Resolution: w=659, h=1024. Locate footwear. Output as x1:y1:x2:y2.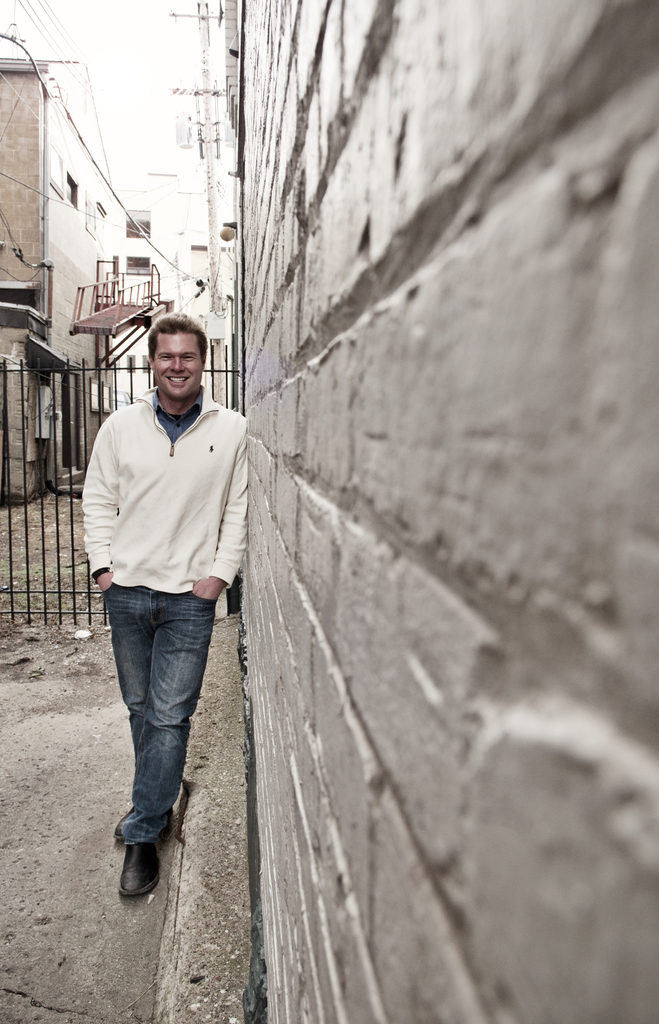
104:826:163:900.
